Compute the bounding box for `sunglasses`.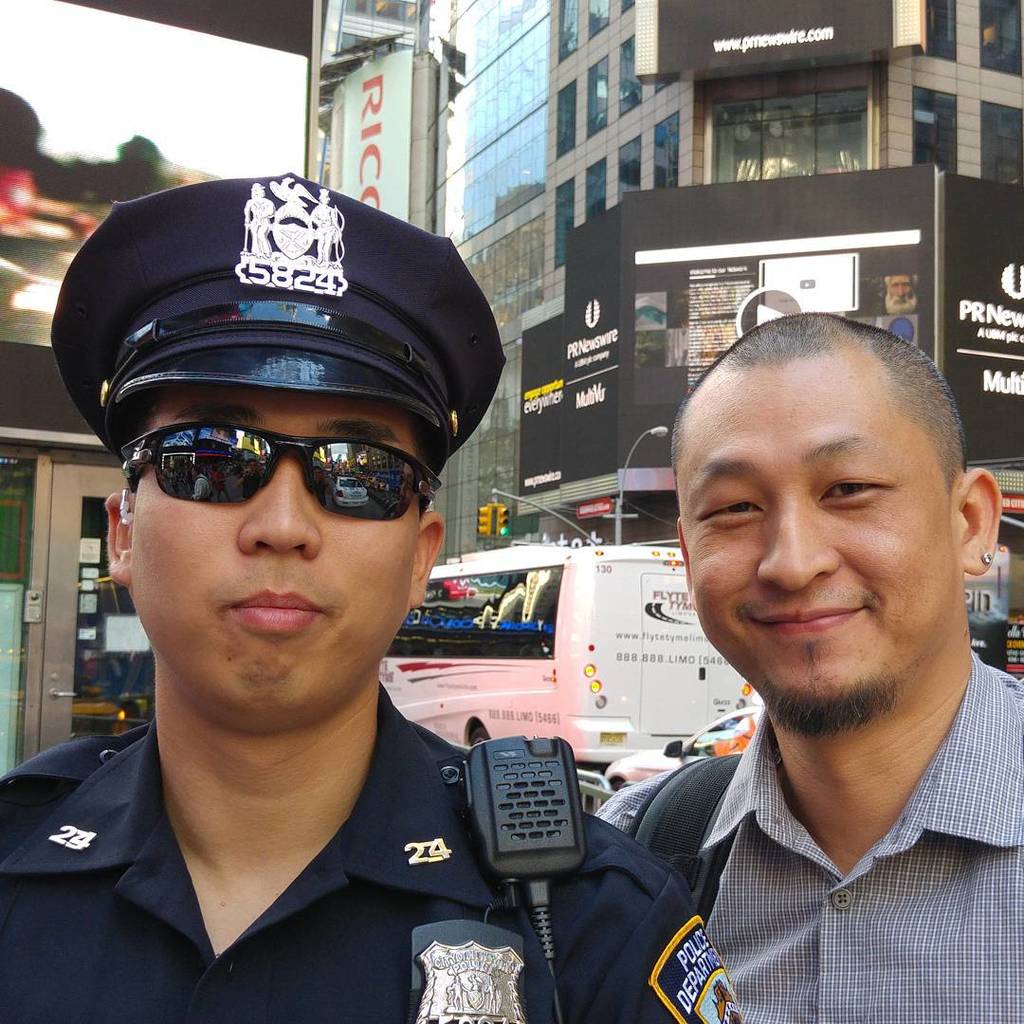
120, 421, 442, 521.
